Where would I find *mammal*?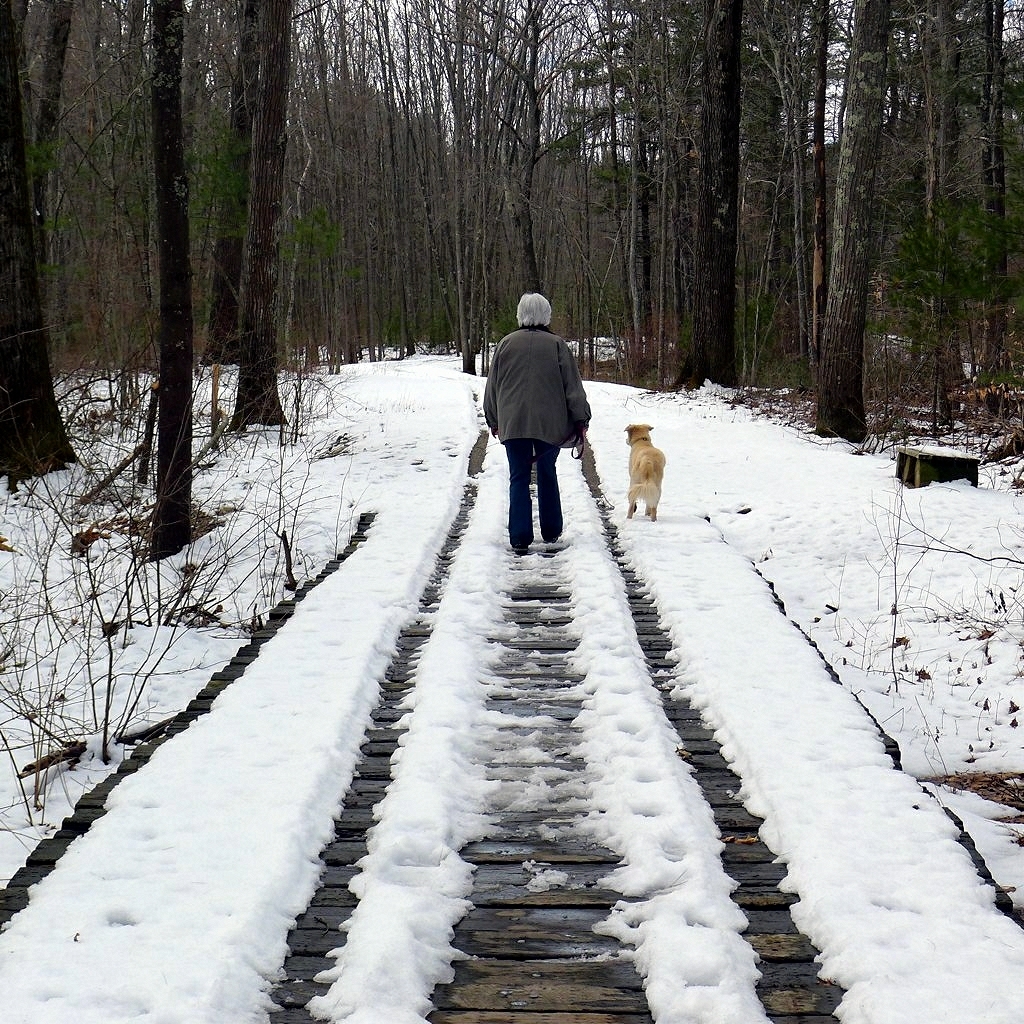
At bbox=[628, 421, 667, 512].
